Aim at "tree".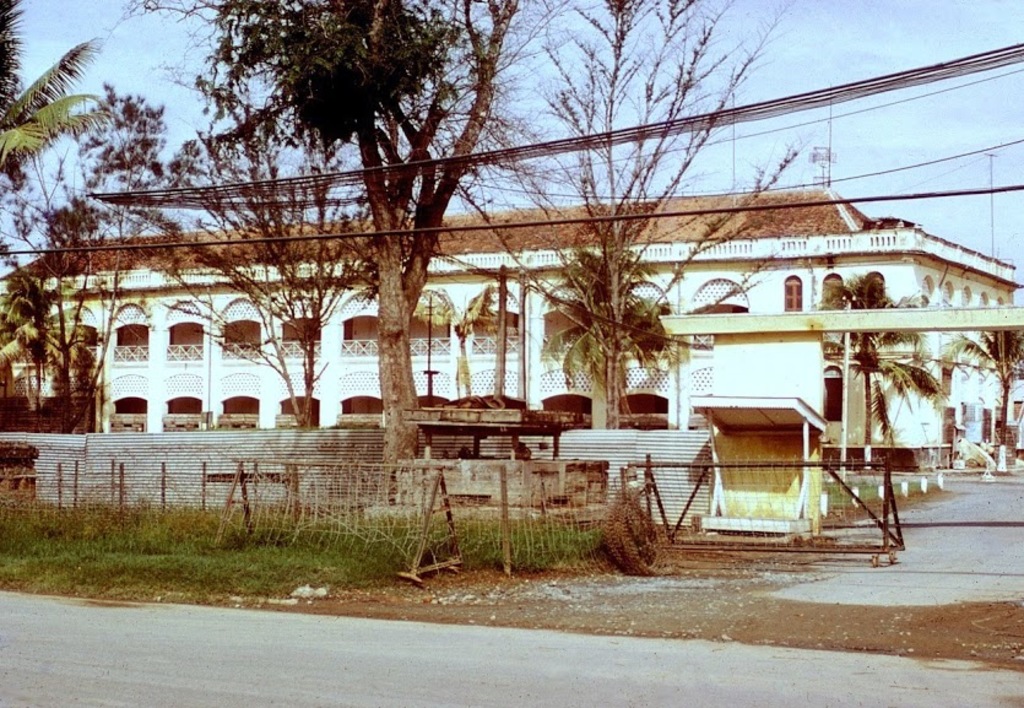
Aimed at 0 0 130 351.
